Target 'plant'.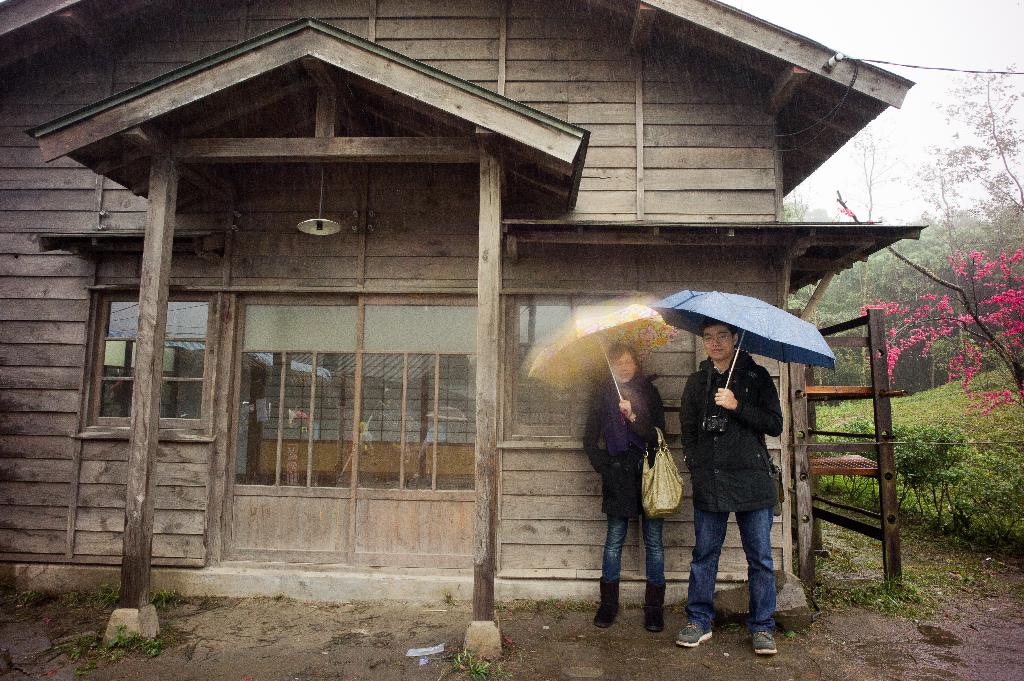
Target region: crop(94, 582, 125, 602).
